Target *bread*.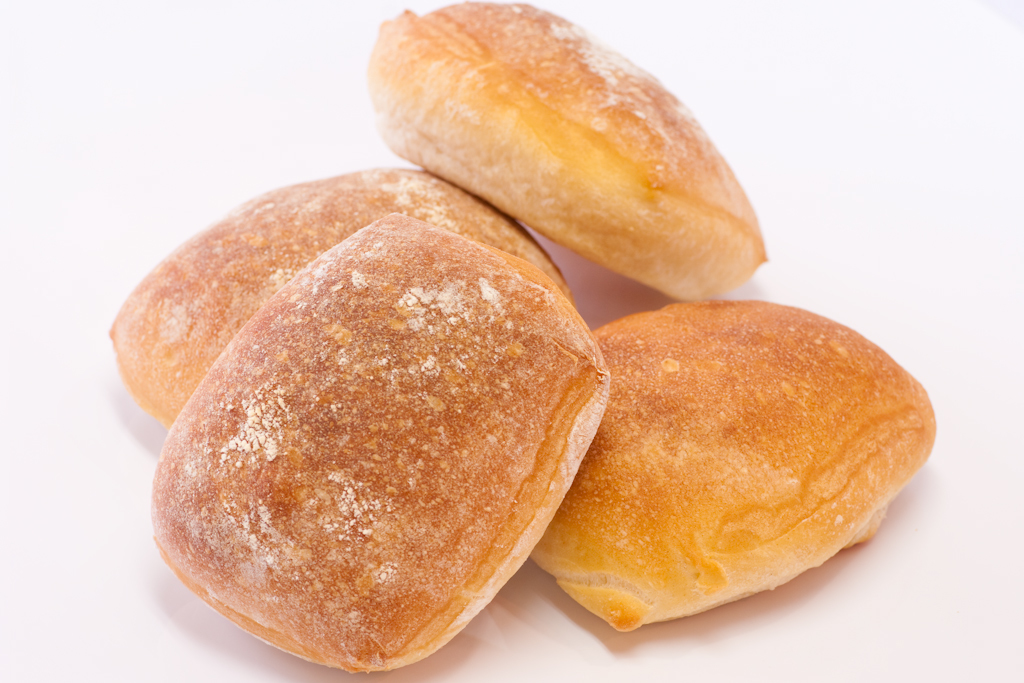
Target region: {"left": 152, "top": 214, "right": 612, "bottom": 675}.
